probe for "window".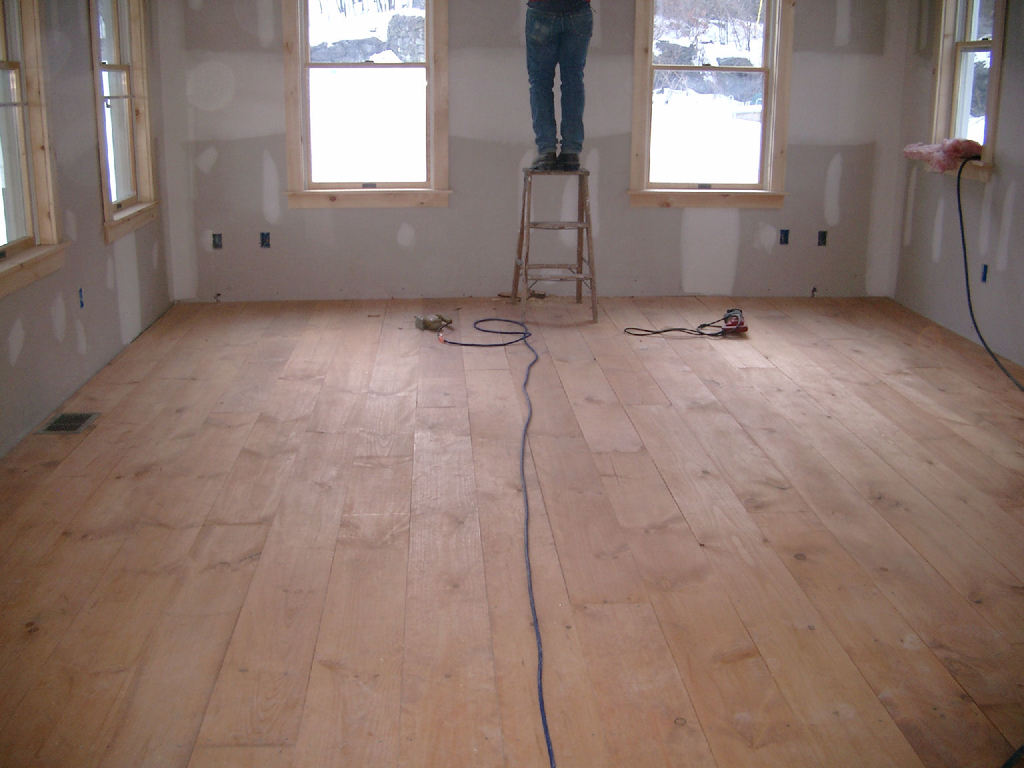
Probe result: <box>625,0,793,216</box>.
